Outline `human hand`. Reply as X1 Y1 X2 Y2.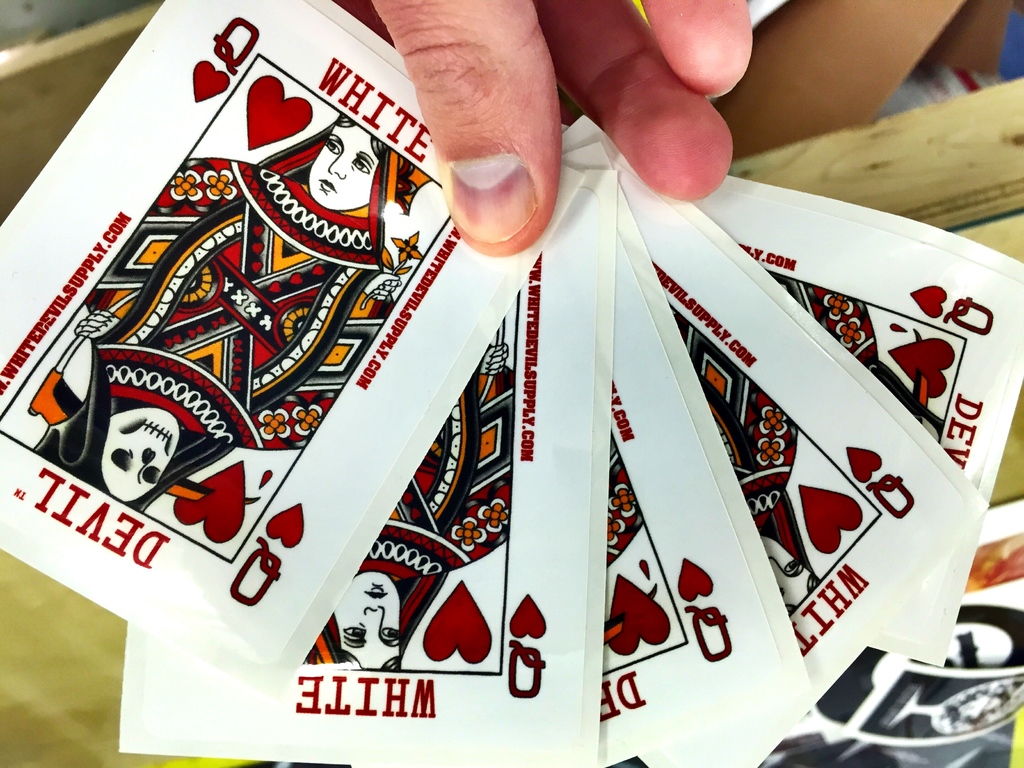
357 10 738 254.
